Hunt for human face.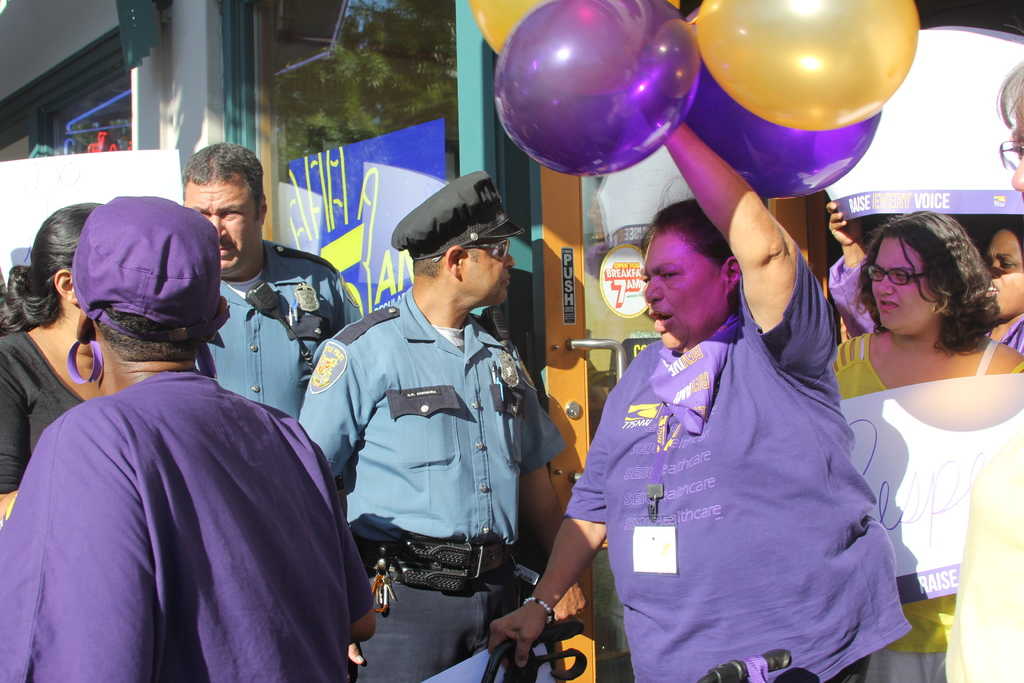
Hunted down at [462, 239, 513, 306].
